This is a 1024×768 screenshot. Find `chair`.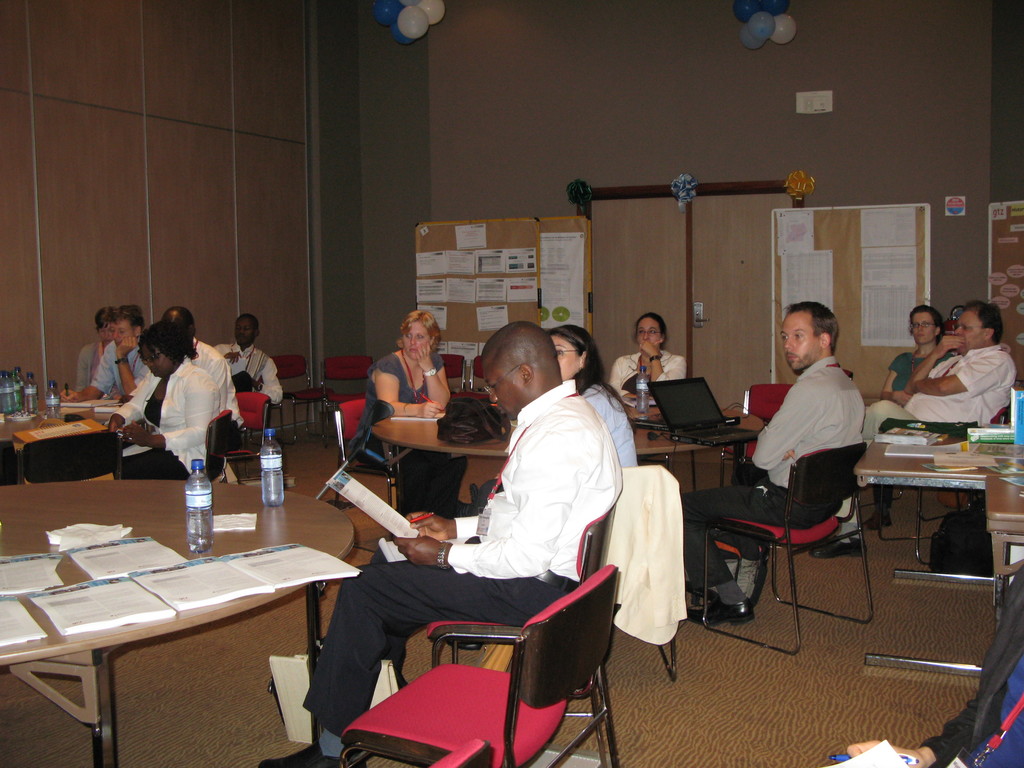
Bounding box: (871, 406, 1011, 567).
